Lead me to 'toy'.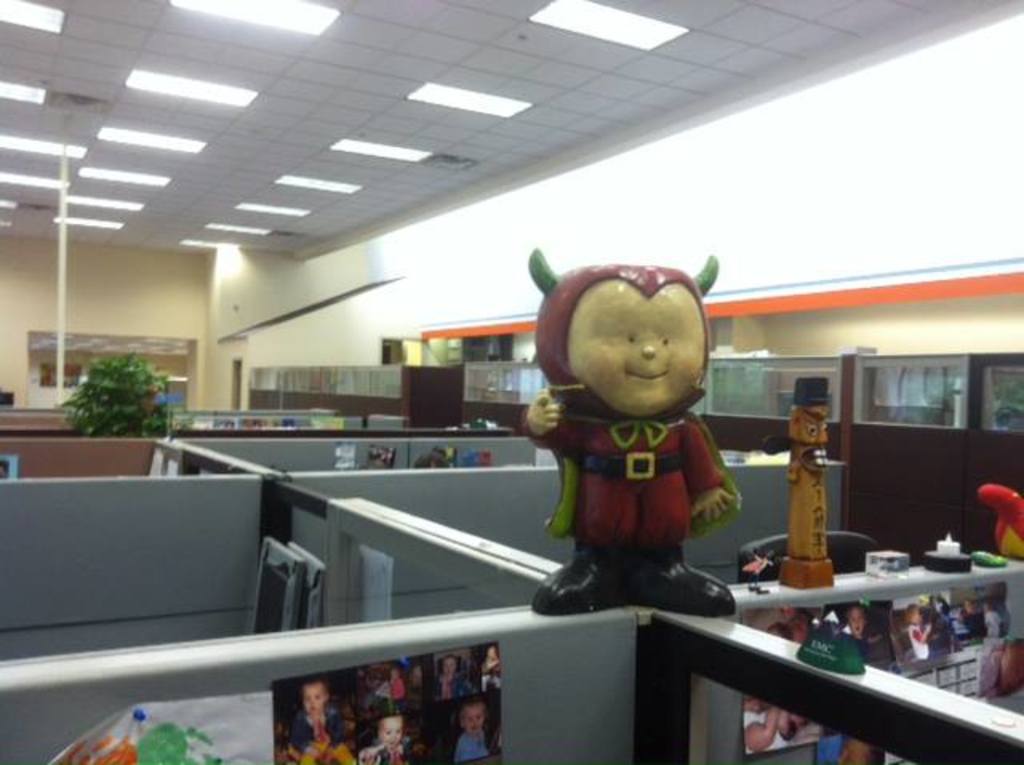
Lead to {"left": 522, "top": 266, "right": 752, "bottom": 615}.
